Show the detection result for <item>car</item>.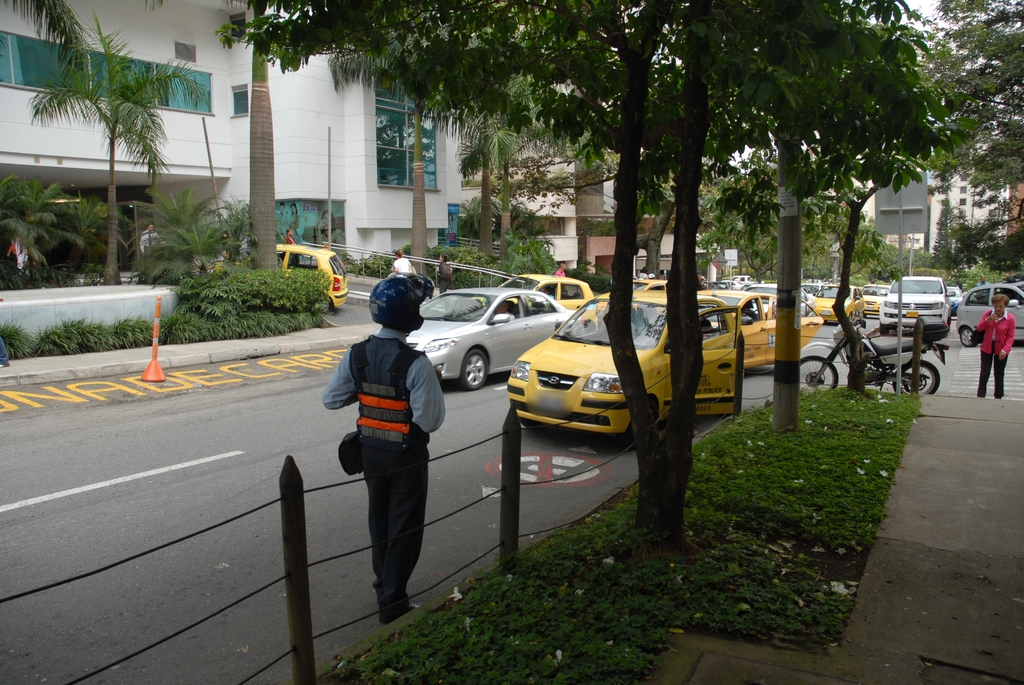
detection(214, 244, 349, 313).
